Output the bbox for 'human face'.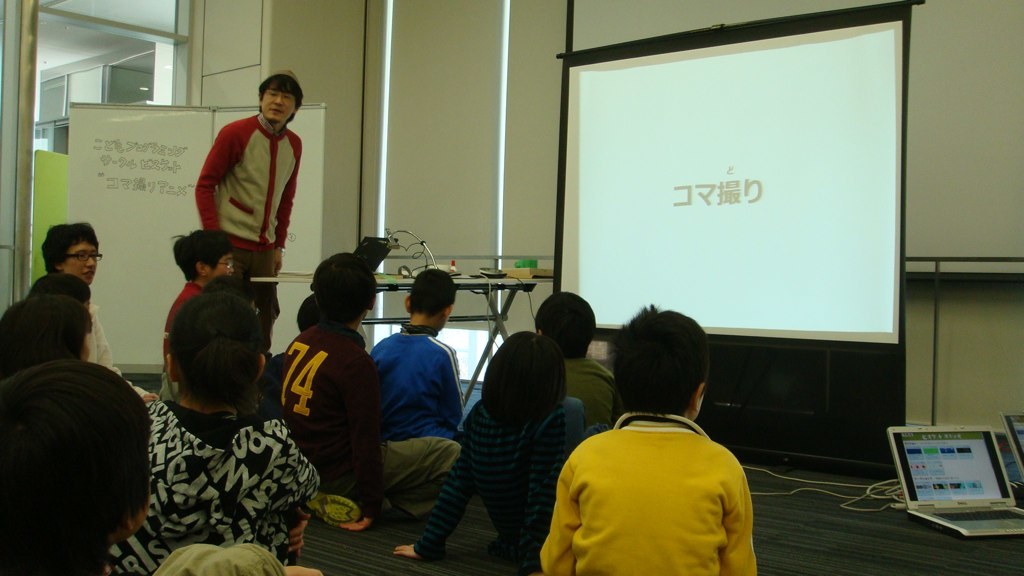
left=57, top=235, right=97, bottom=288.
